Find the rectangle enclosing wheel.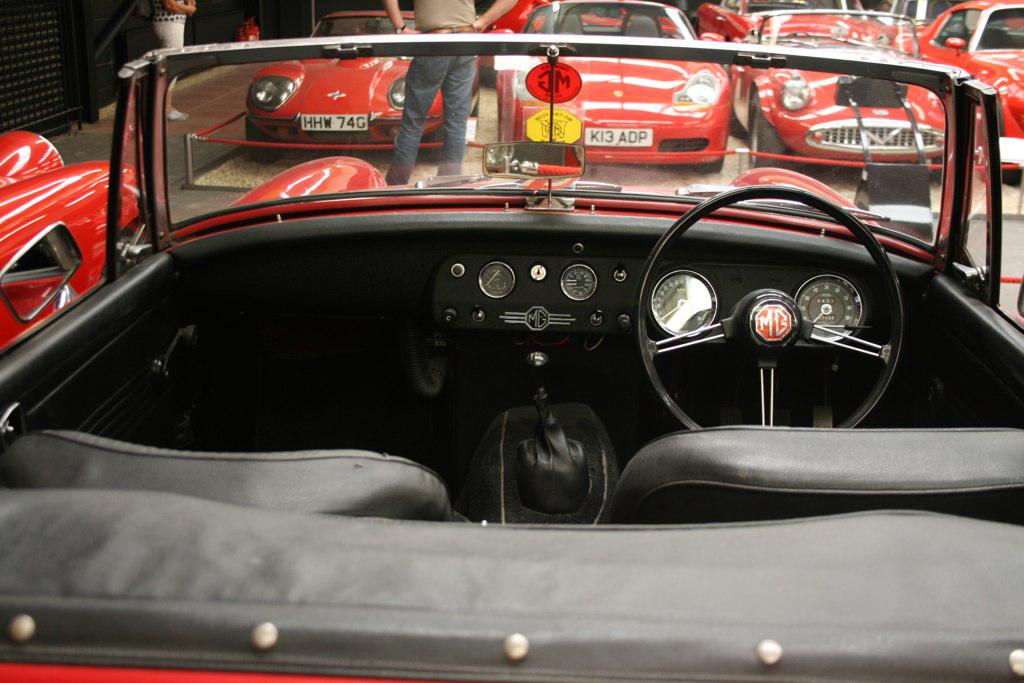
box=[981, 133, 1023, 187].
